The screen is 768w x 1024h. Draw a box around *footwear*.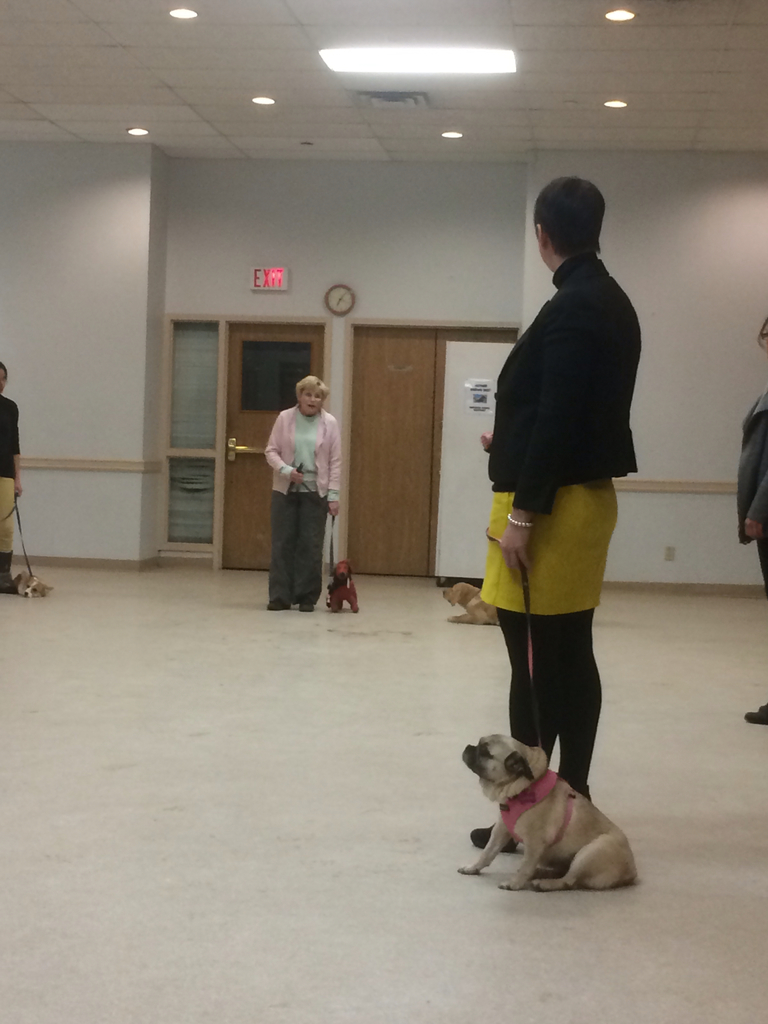
[0, 574, 19, 593].
